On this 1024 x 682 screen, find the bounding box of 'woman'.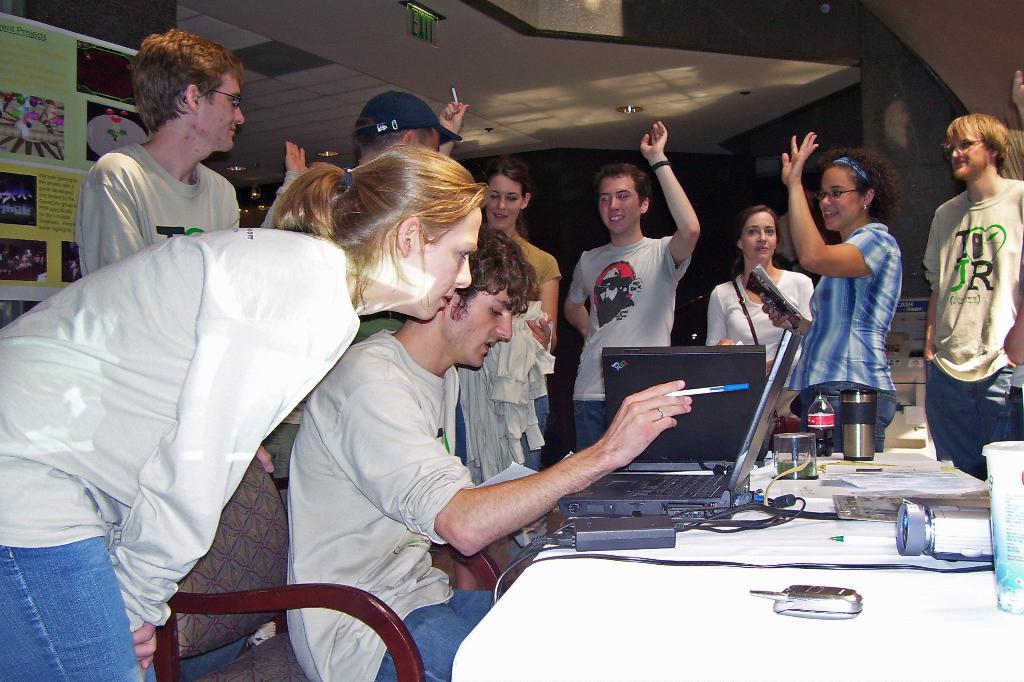
Bounding box: (x1=706, y1=204, x2=816, y2=458).
